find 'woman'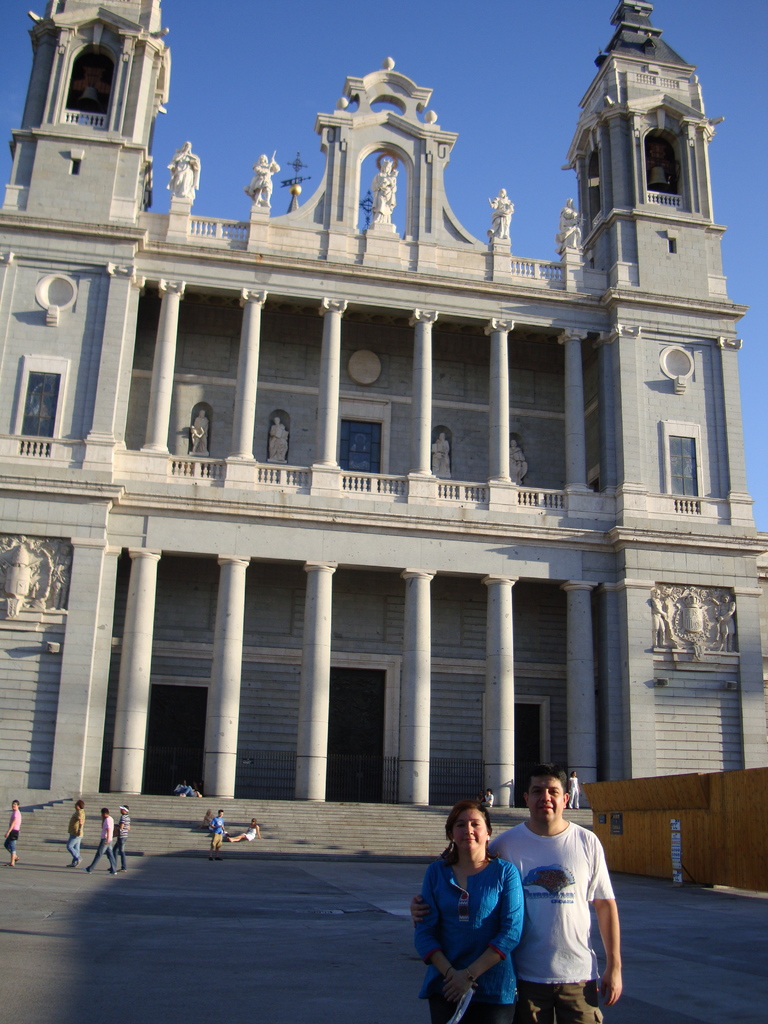
<bbox>228, 818, 263, 843</bbox>
